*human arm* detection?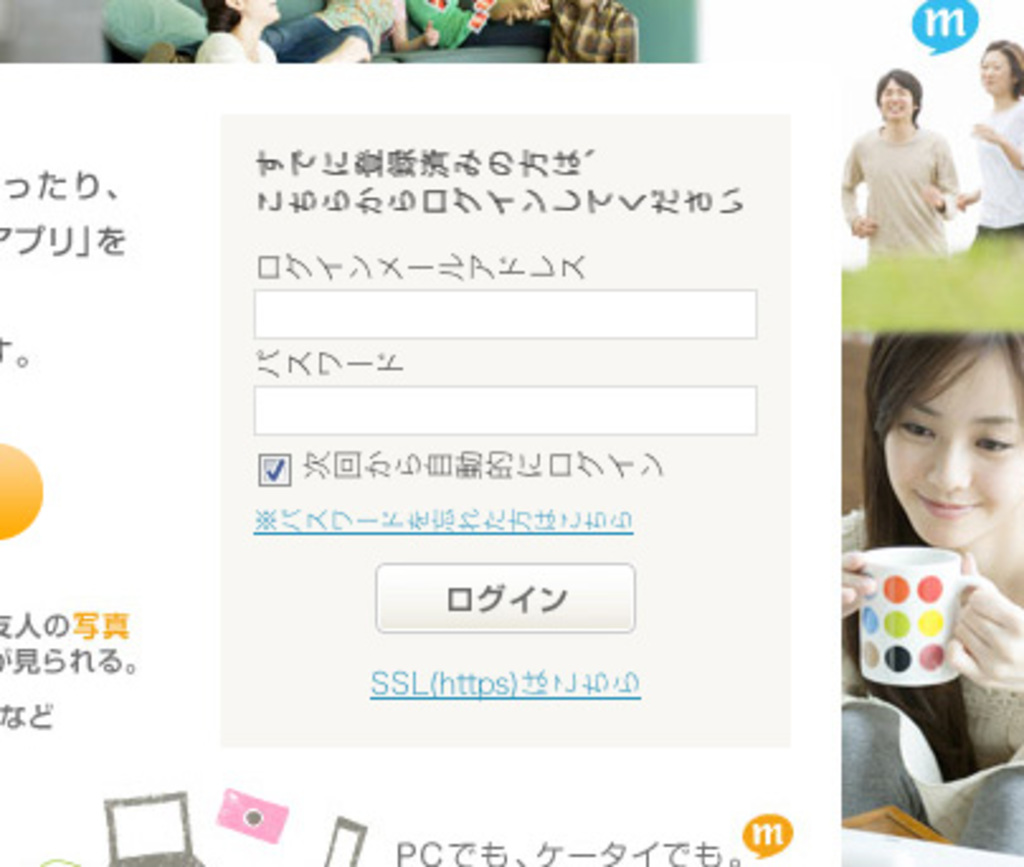
{"x1": 317, "y1": 35, "x2": 373, "y2": 63}
